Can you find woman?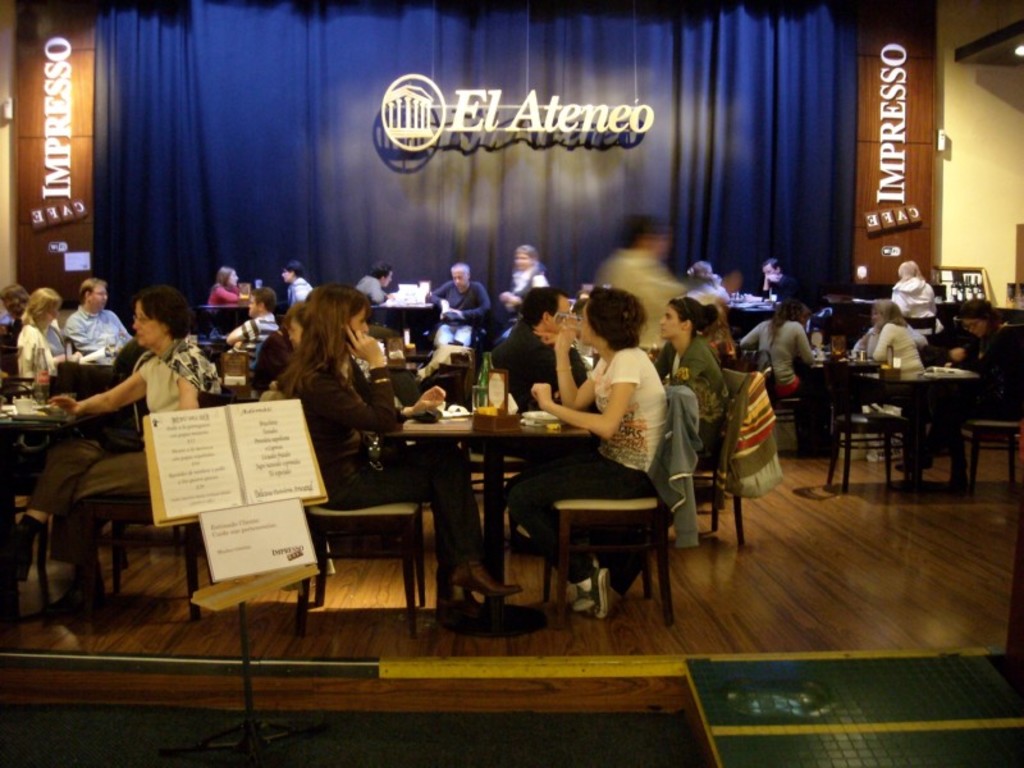
Yes, bounding box: (891,256,941,333).
